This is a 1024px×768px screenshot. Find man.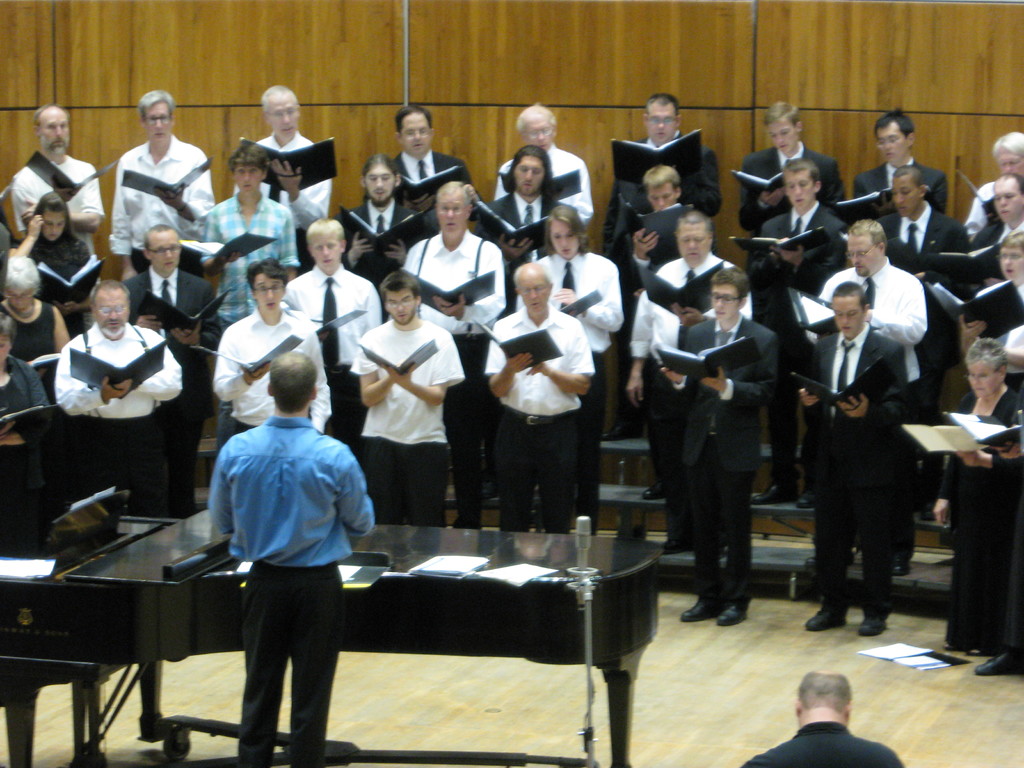
Bounding box: l=204, t=258, r=324, b=437.
